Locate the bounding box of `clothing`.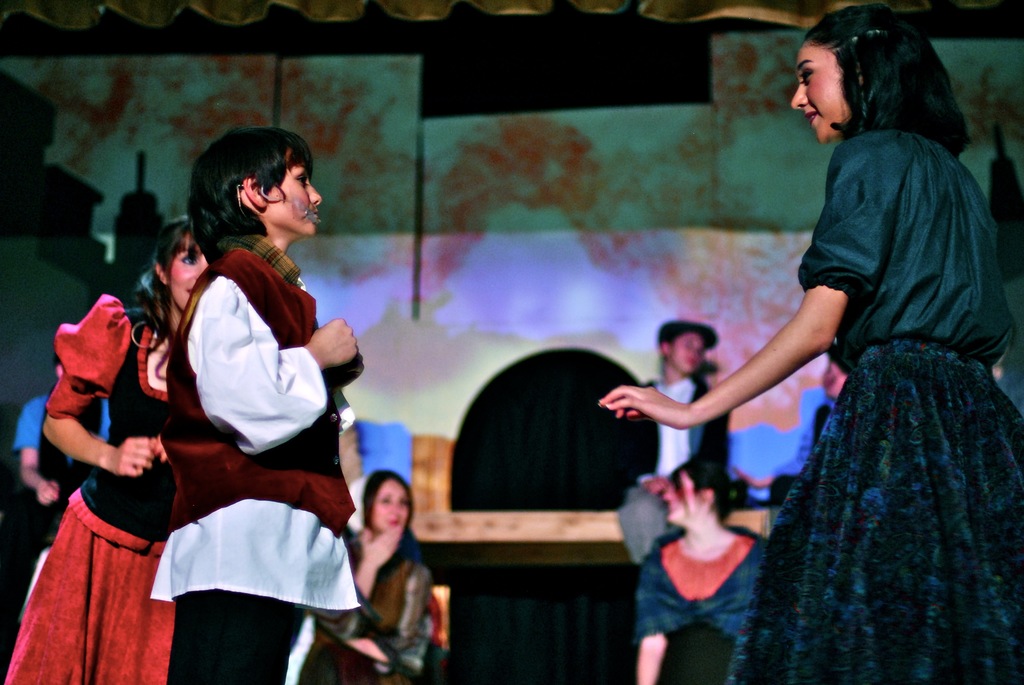
Bounding box: x1=630 y1=528 x2=766 y2=684.
